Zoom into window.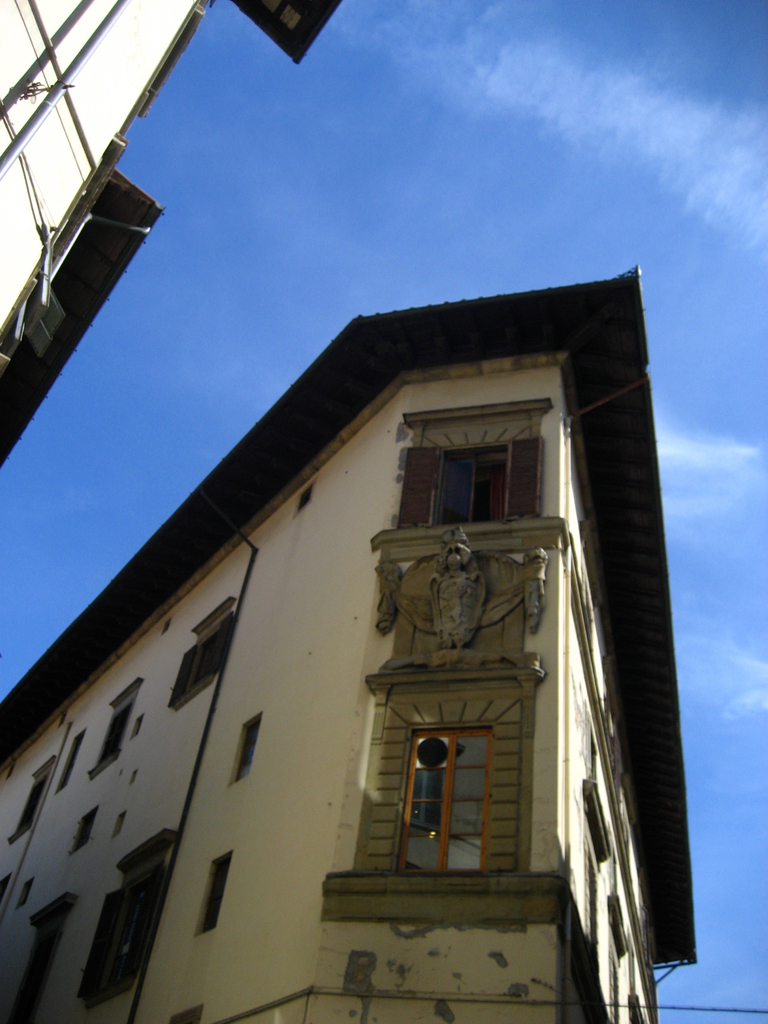
Zoom target: 581/784/614/977.
